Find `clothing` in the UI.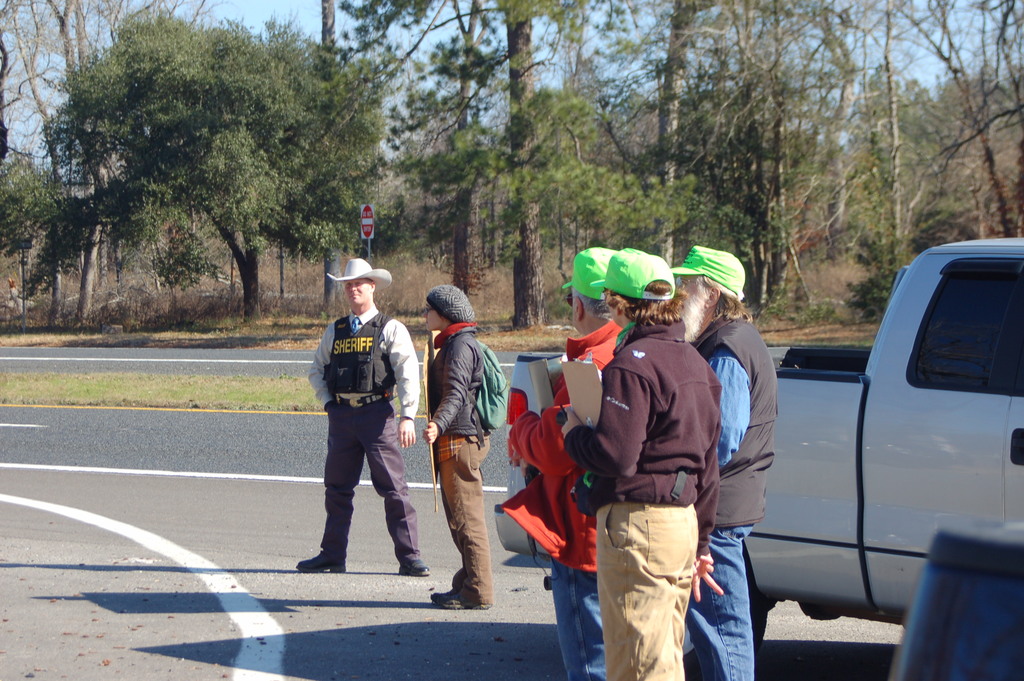
UI element at l=306, t=305, r=427, b=561.
